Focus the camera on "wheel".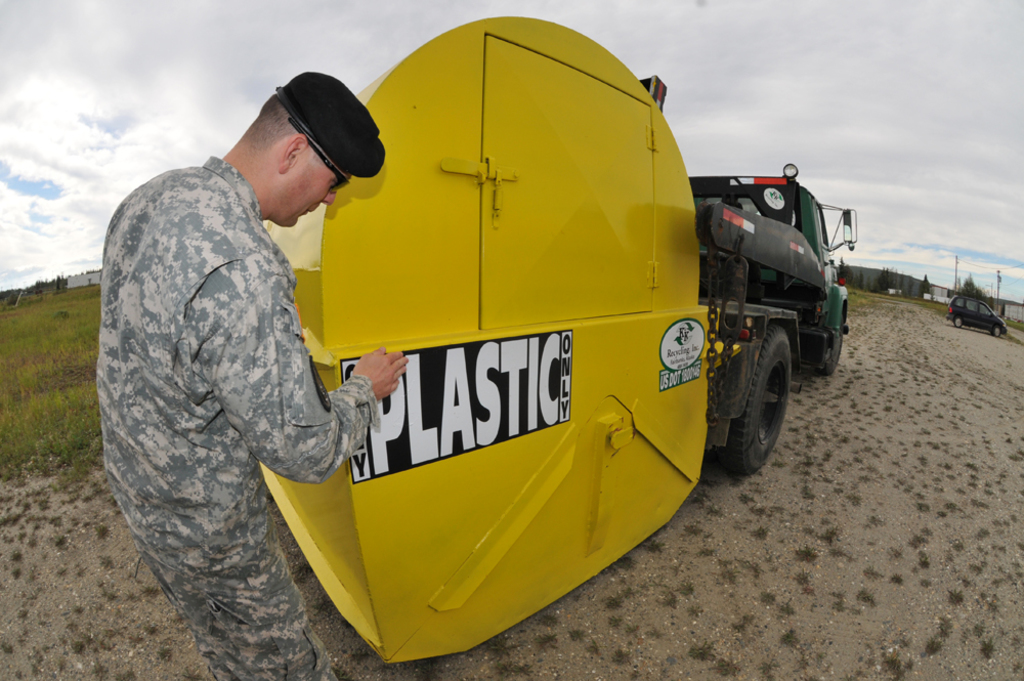
Focus region: 710/322/793/476.
